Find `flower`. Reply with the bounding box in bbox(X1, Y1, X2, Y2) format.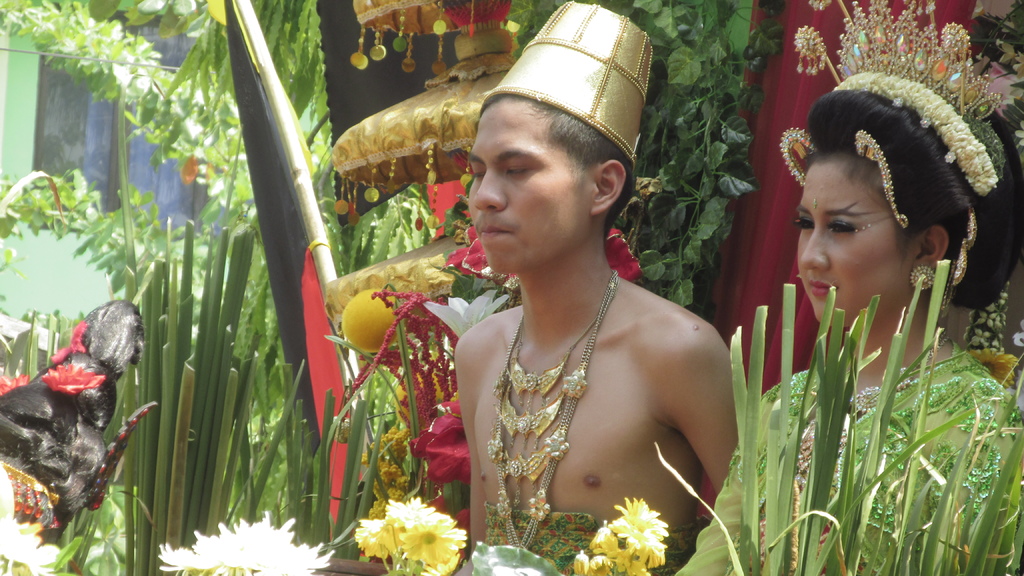
bbox(49, 320, 90, 365).
